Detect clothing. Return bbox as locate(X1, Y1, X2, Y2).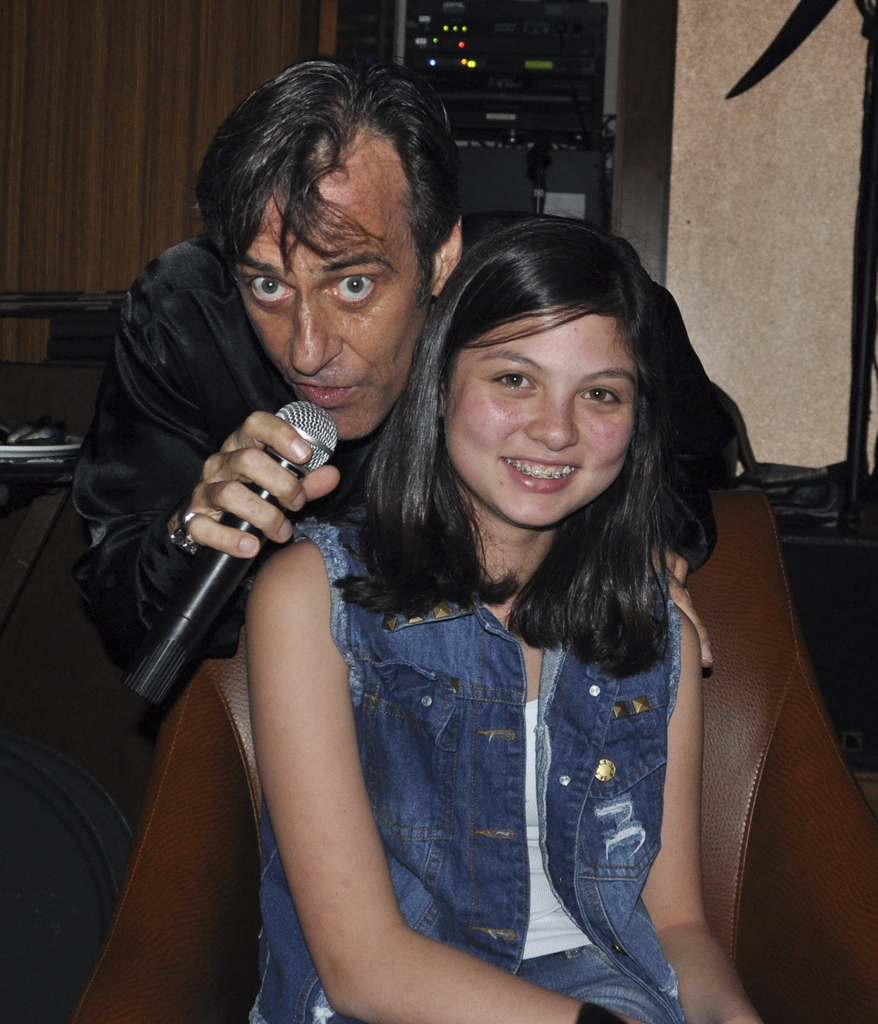
locate(14, 198, 796, 1014).
